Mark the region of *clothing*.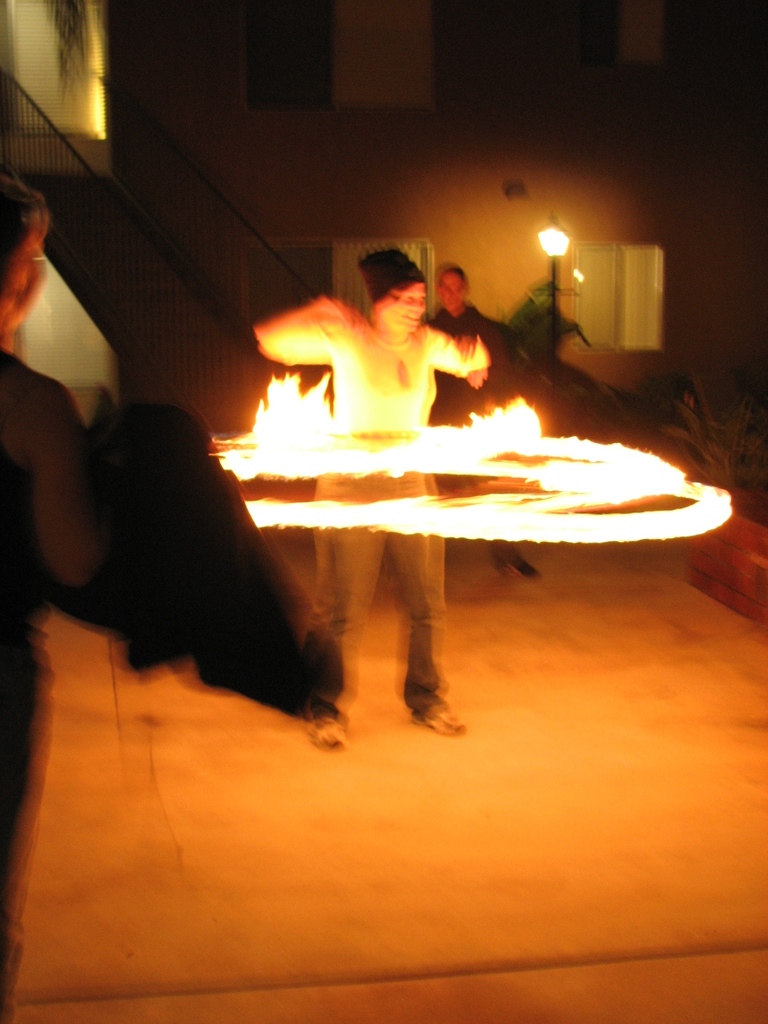
Region: detection(268, 316, 485, 703).
